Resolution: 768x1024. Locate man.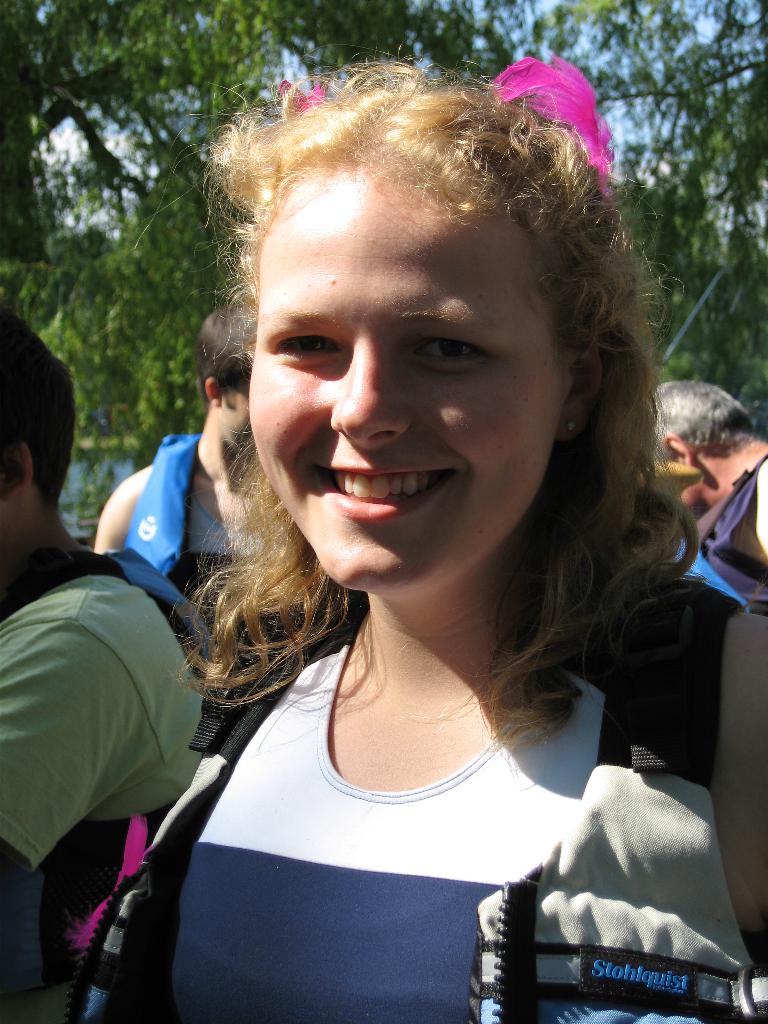
Rect(93, 300, 310, 614).
